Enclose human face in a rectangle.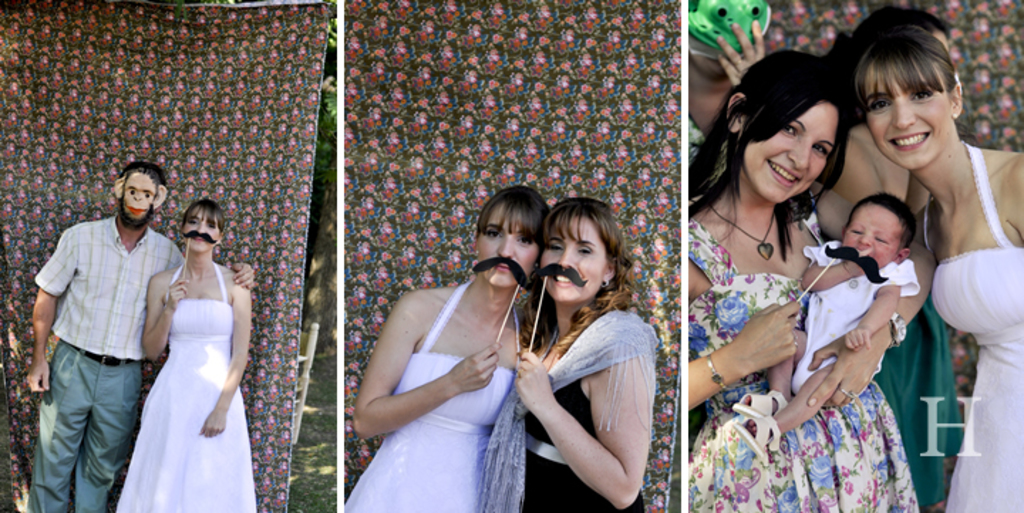
(x1=182, y1=215, x2=219, y2=259).
